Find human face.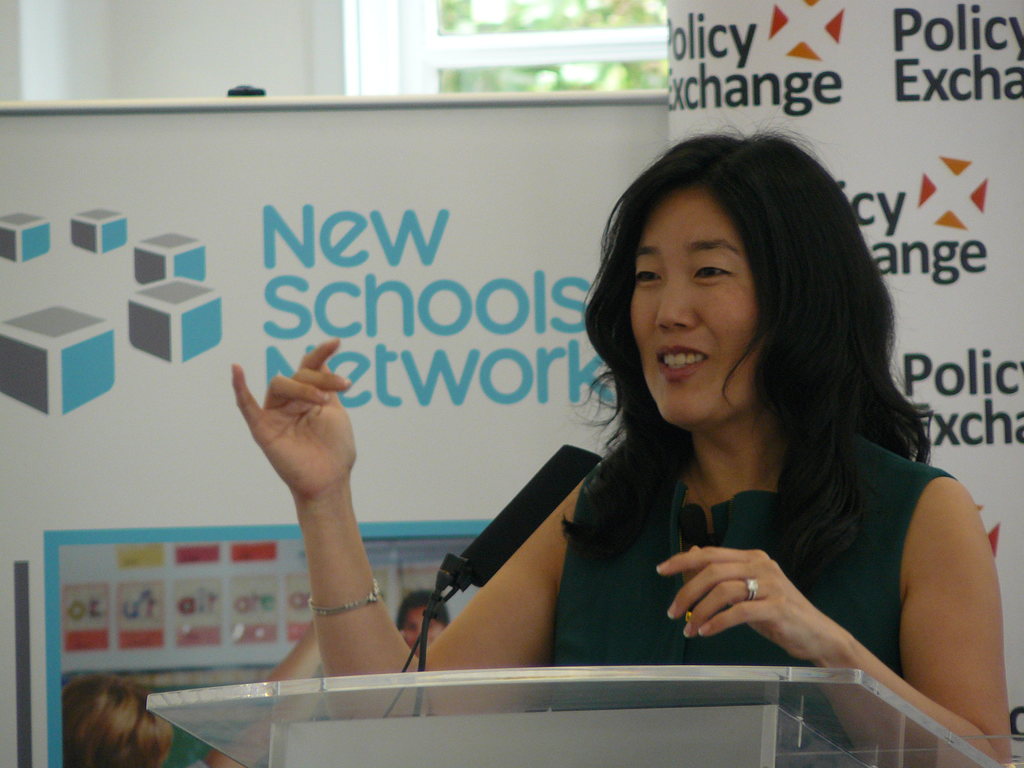
630/186/766/428.
